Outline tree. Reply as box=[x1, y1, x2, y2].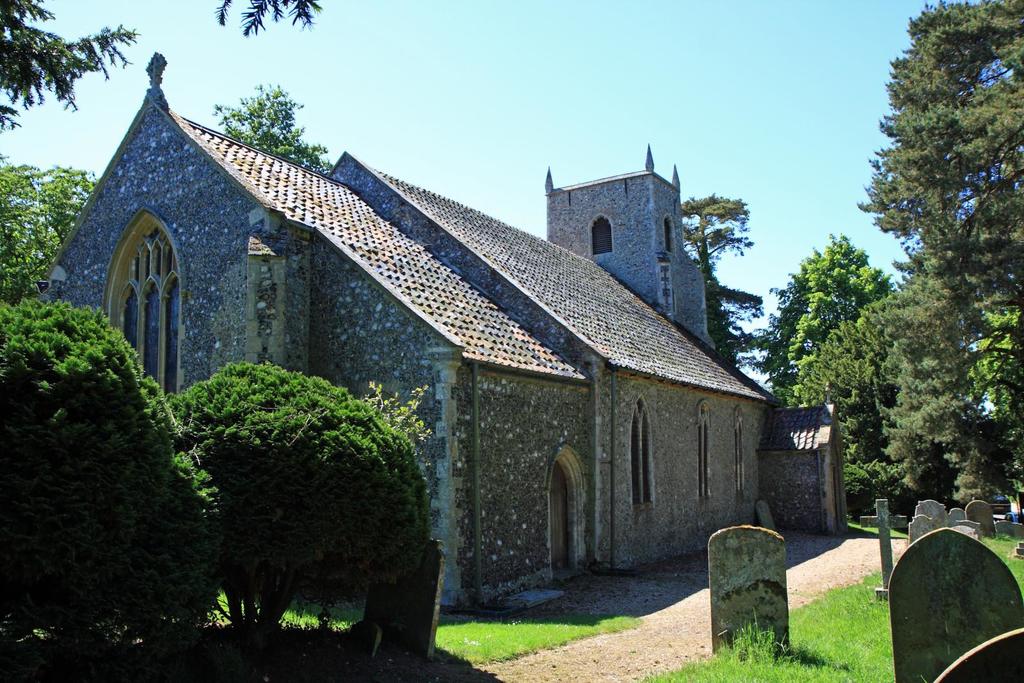
box=[863, 238, 1023, 508].
